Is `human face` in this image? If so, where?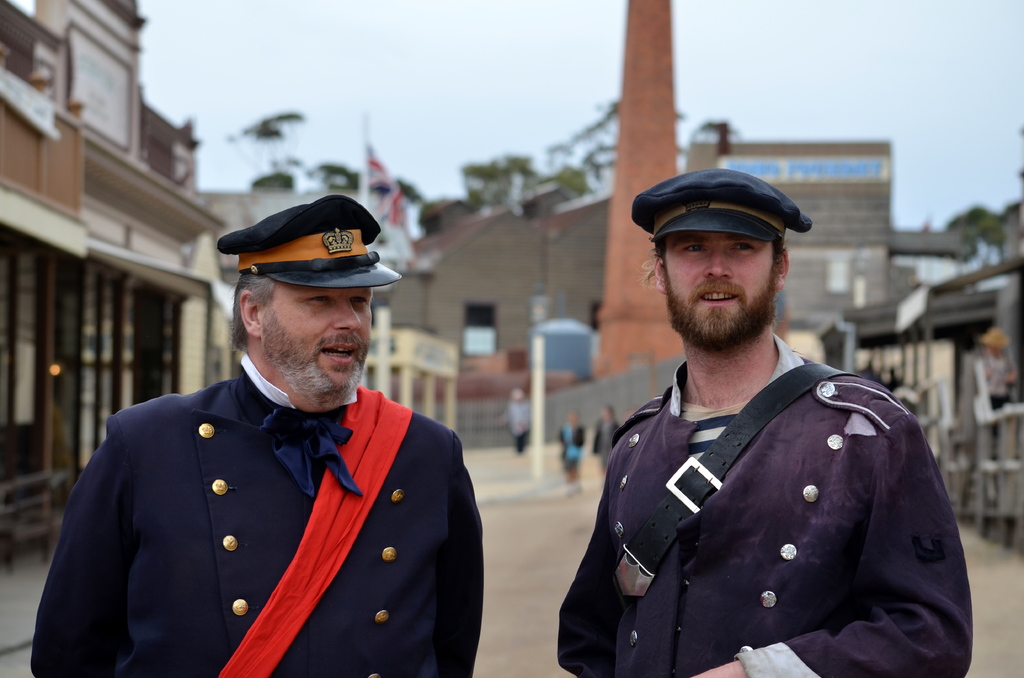
Yes, at box(664, 227, 776, 350).
